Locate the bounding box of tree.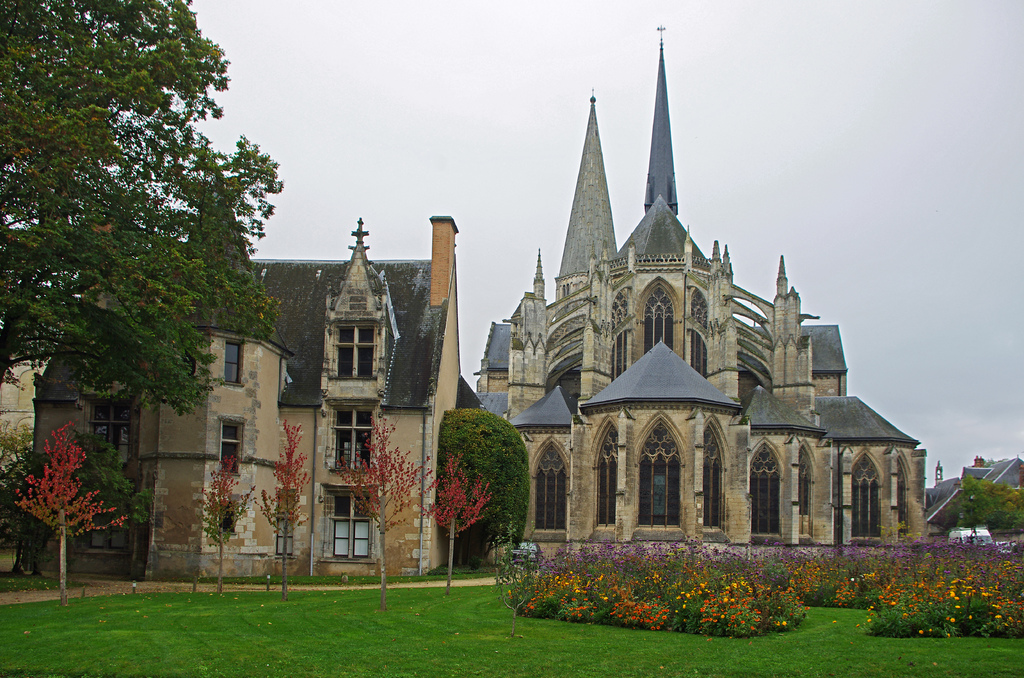
Bounding box: box(959, 467, 1023, 553).
